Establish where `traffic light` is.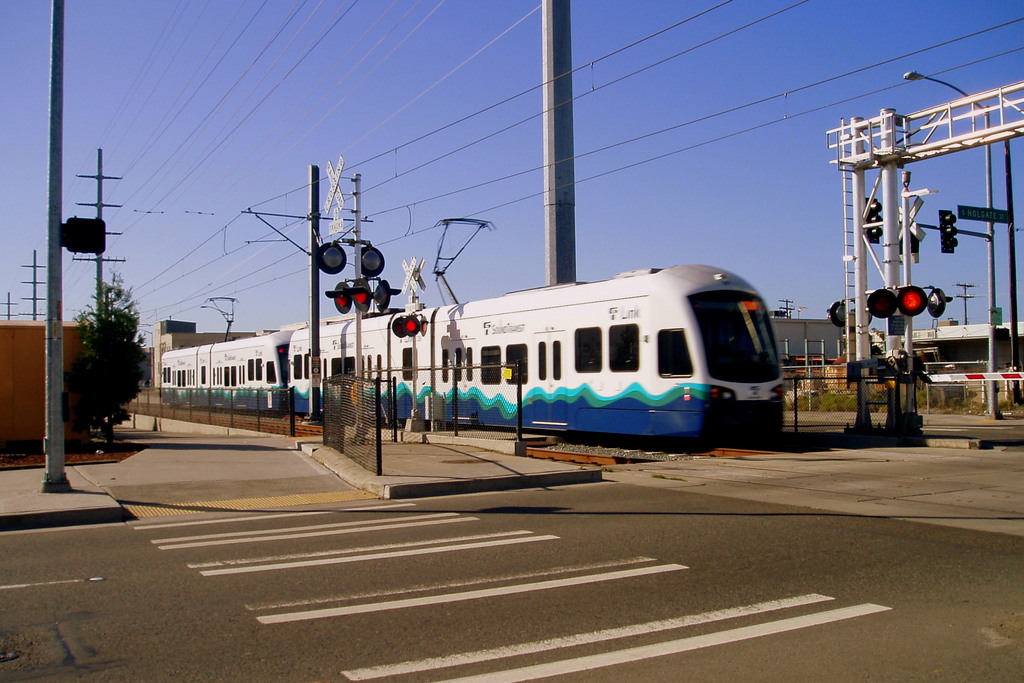
Established at box=[829, 301, 846, 330].
